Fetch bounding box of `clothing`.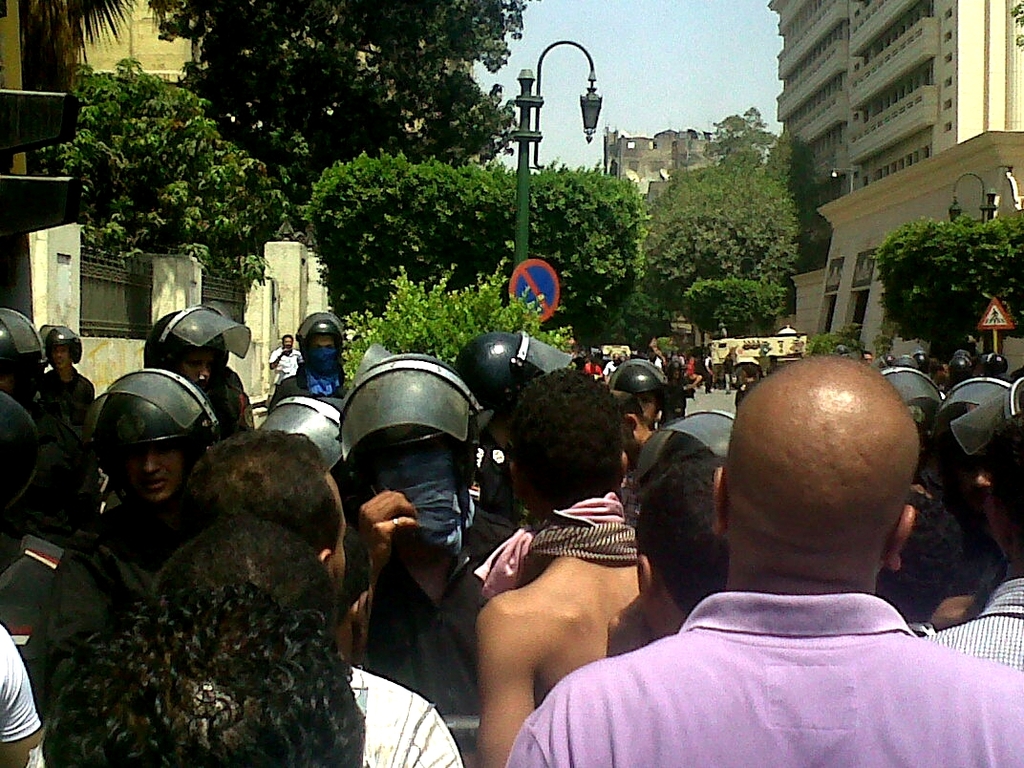
Bbox: (27,656,470,767).
